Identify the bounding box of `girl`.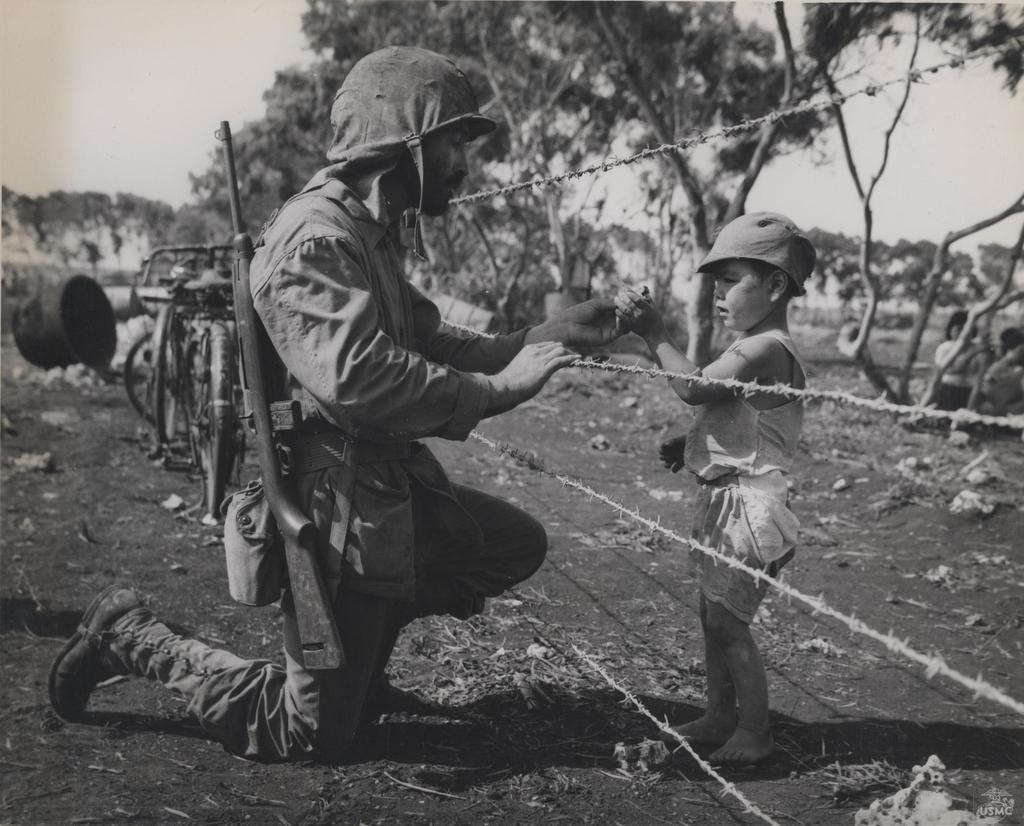
detection(932, 309, 982, 403).
